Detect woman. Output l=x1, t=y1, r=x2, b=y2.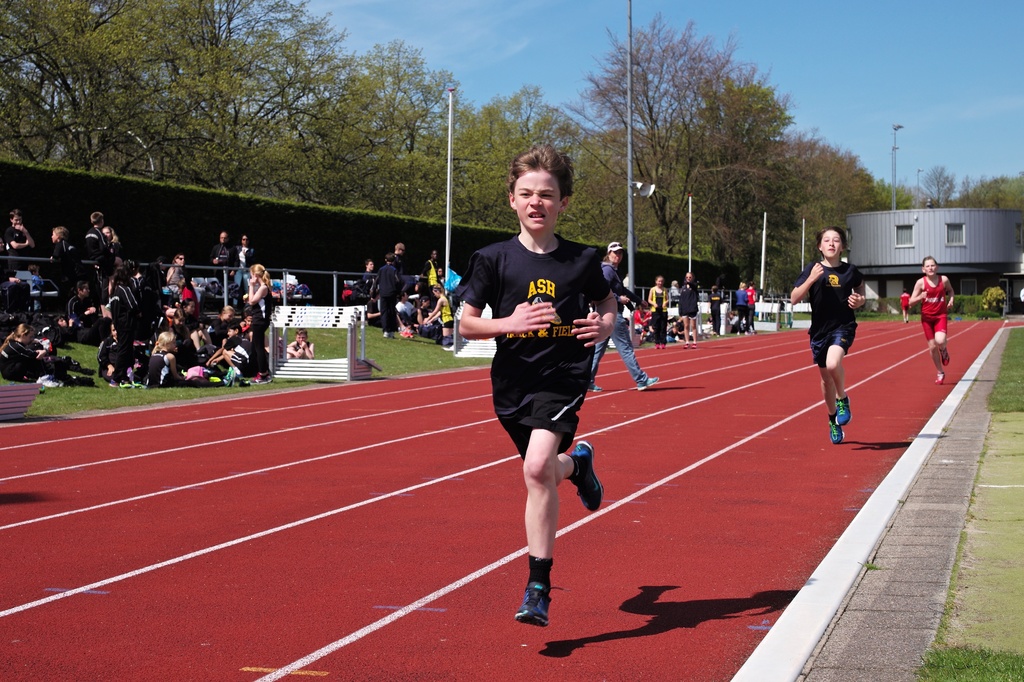
l=69, t=282, r=114, b=342.
